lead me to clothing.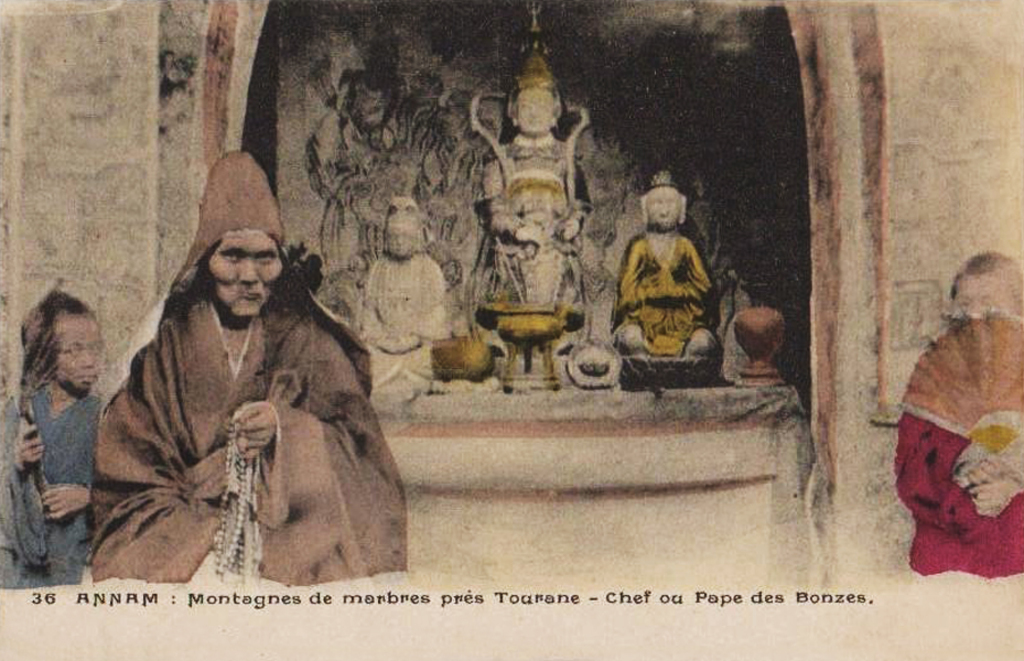
Lead to crop(0, 383, 103, 585).
